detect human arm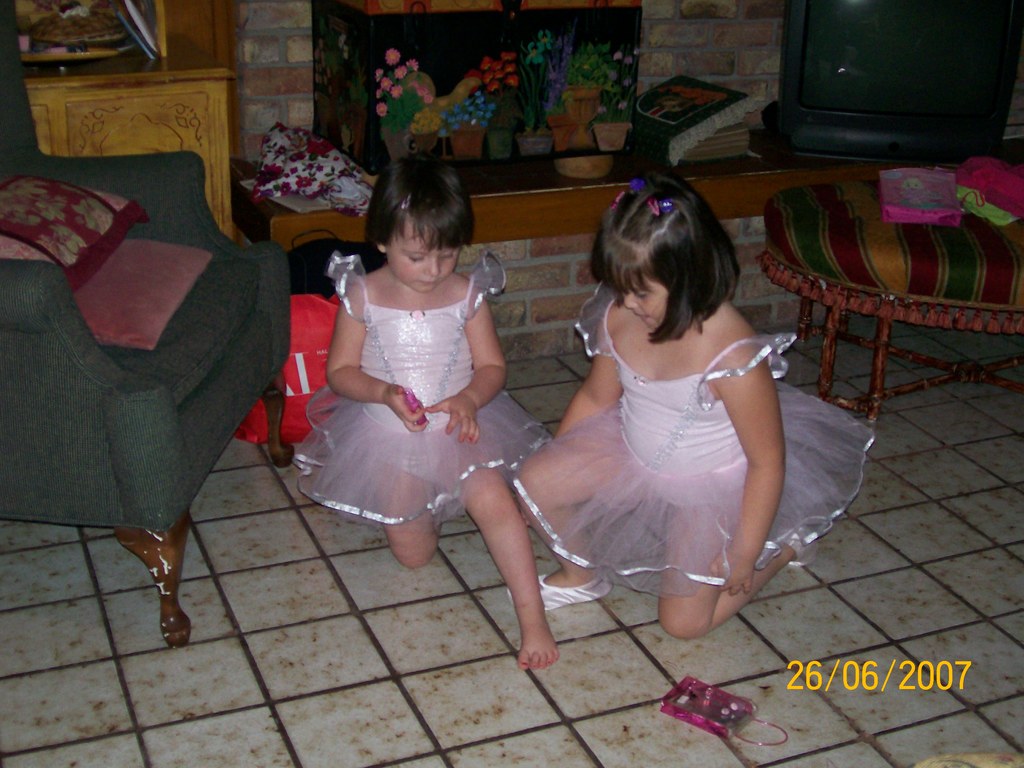
detection(729, 353, 792, 535)
